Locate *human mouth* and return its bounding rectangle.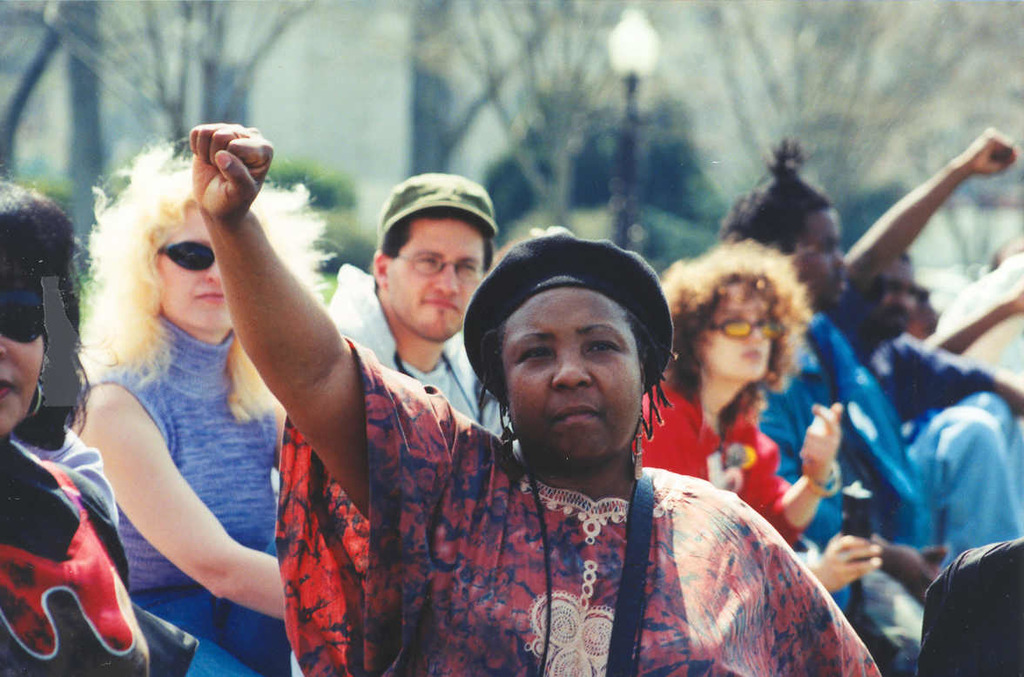
[191, 288, 224, 306].
